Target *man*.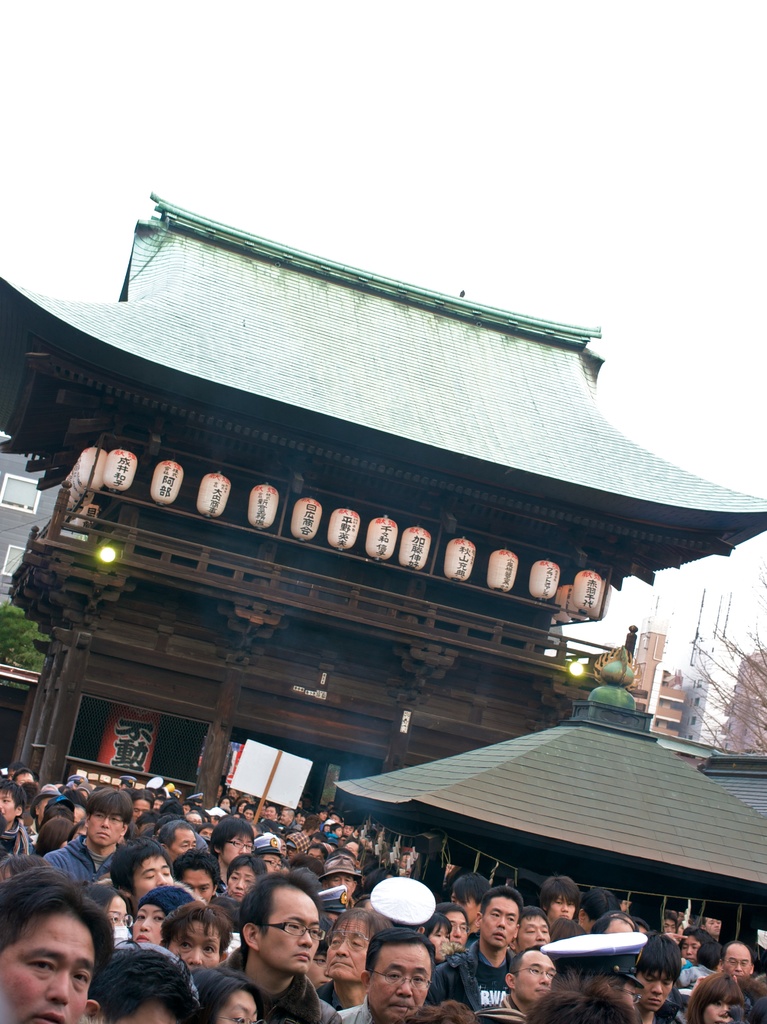
Target region: [209,877,363,1021].
